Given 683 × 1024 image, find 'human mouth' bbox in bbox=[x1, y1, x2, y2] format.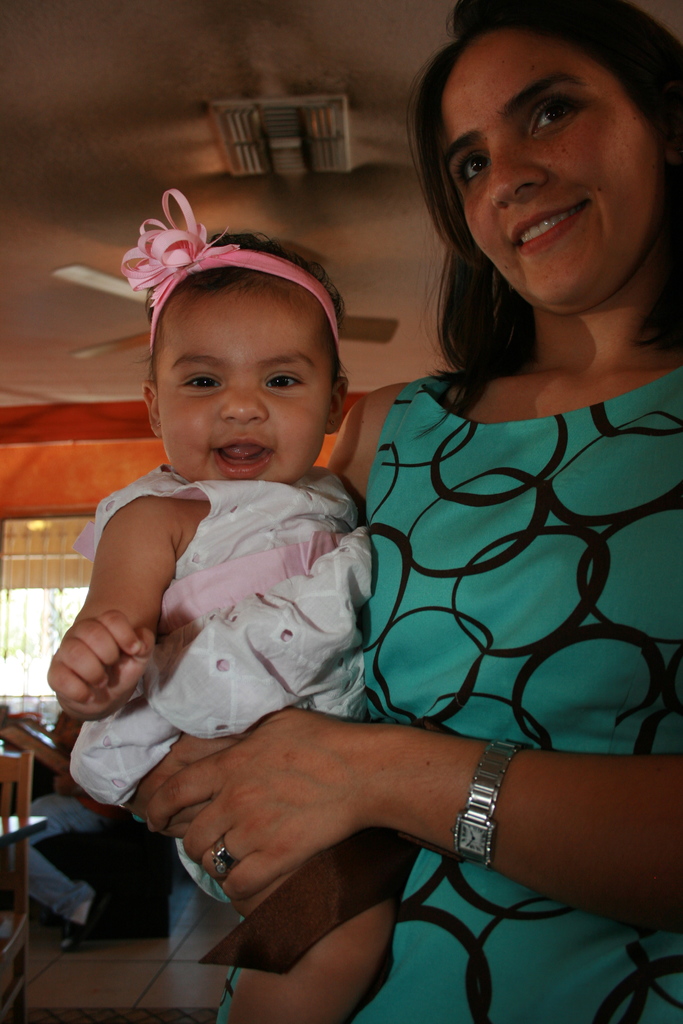
bbox=[215, 436, 273, 467].
